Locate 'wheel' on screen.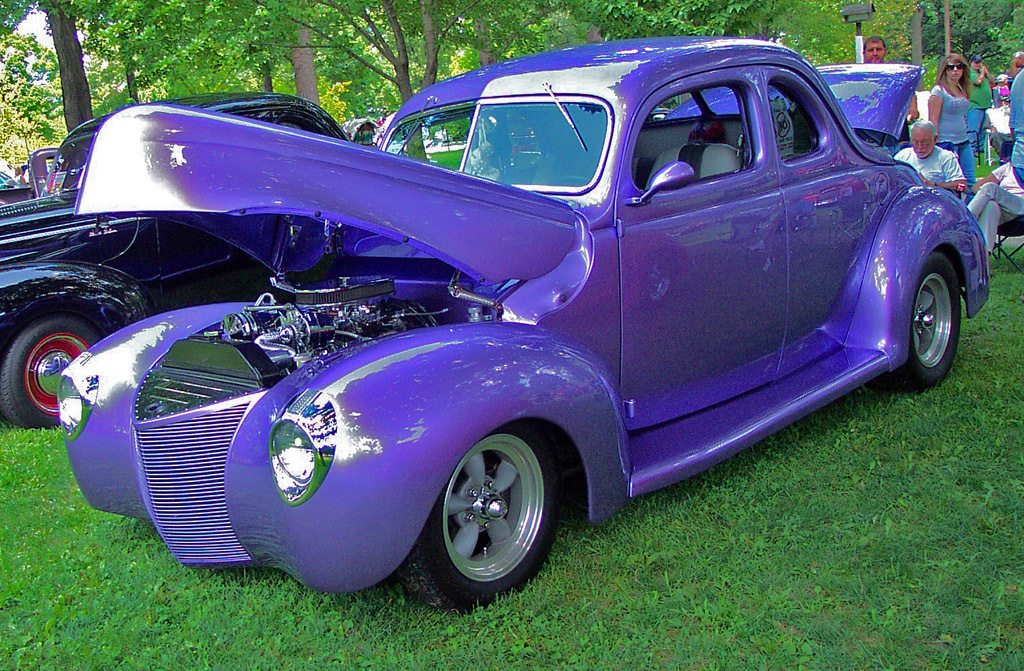
On screen at {"x1": 2, "y1": 318, "x2": 99, "y2": 431}.
